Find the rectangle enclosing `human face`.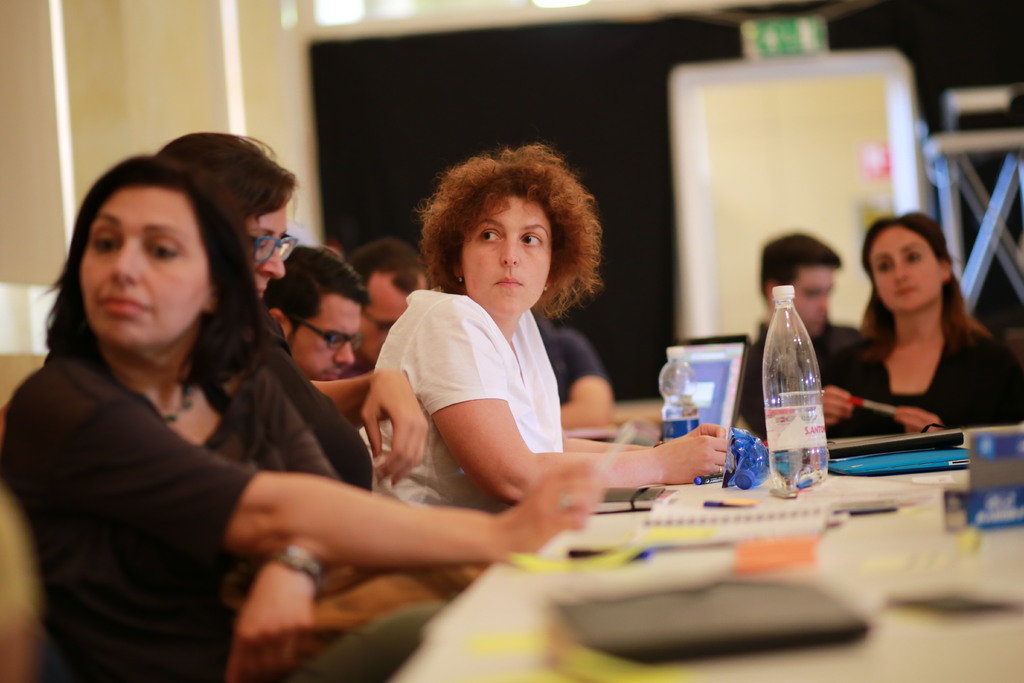
{"x1": 789, "y1": 265, "x2": 840, "y2": 342}.
